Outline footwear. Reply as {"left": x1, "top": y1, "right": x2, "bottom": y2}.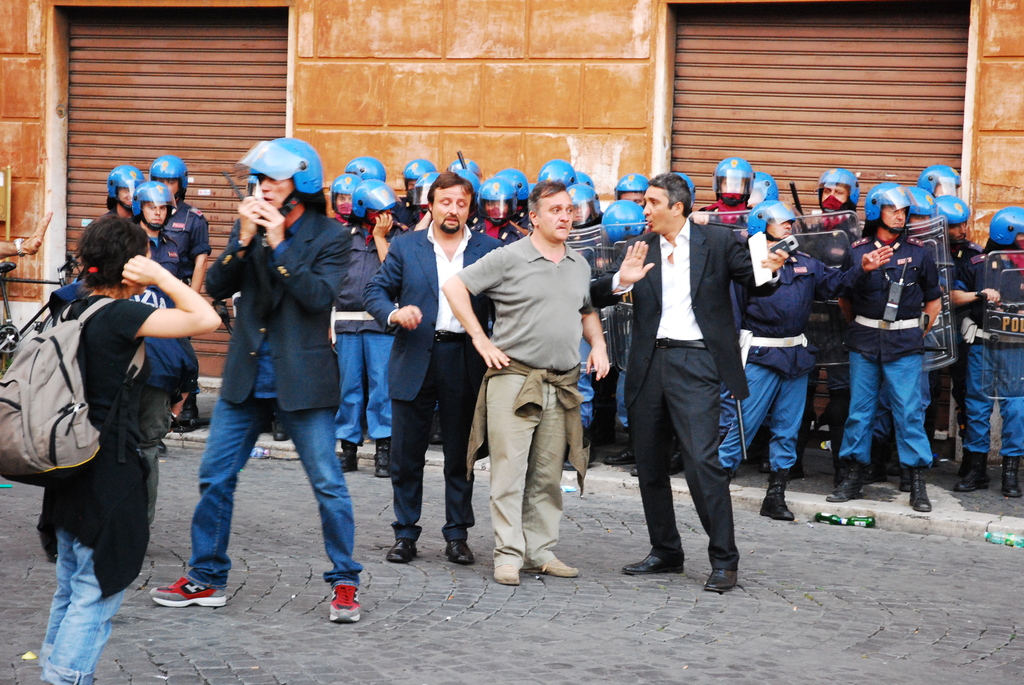
{"left": 907, "top": 466, "right": 932, "bottom": 510}.
